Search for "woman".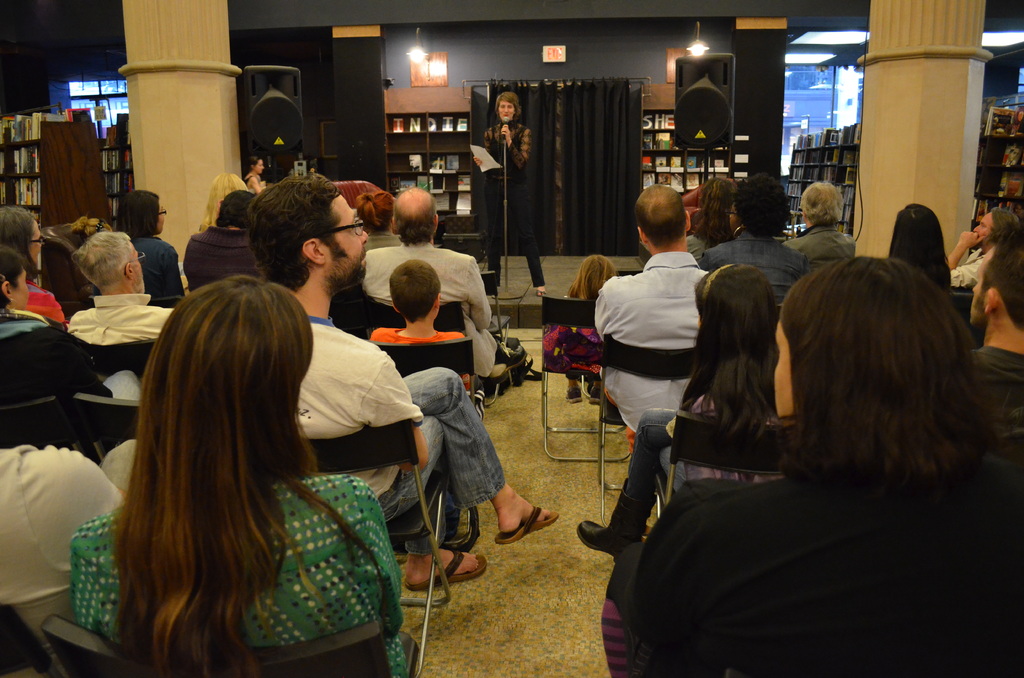
Found at box=[685, 178, 737, 264].
